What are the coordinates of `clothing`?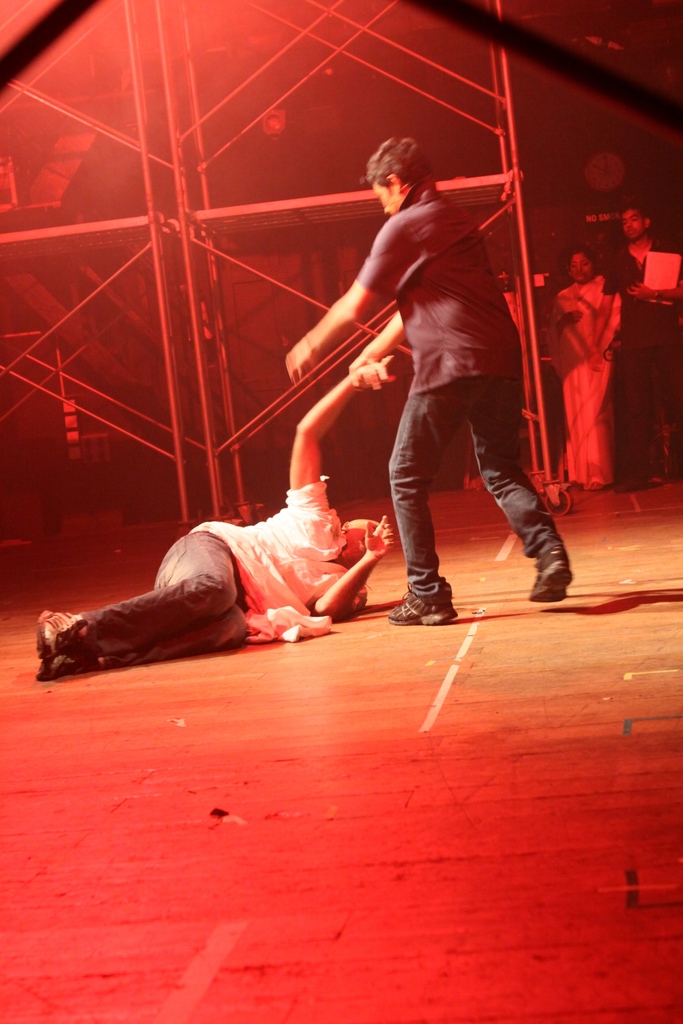
x1=600 y1=240 x2=682 y2=469.
